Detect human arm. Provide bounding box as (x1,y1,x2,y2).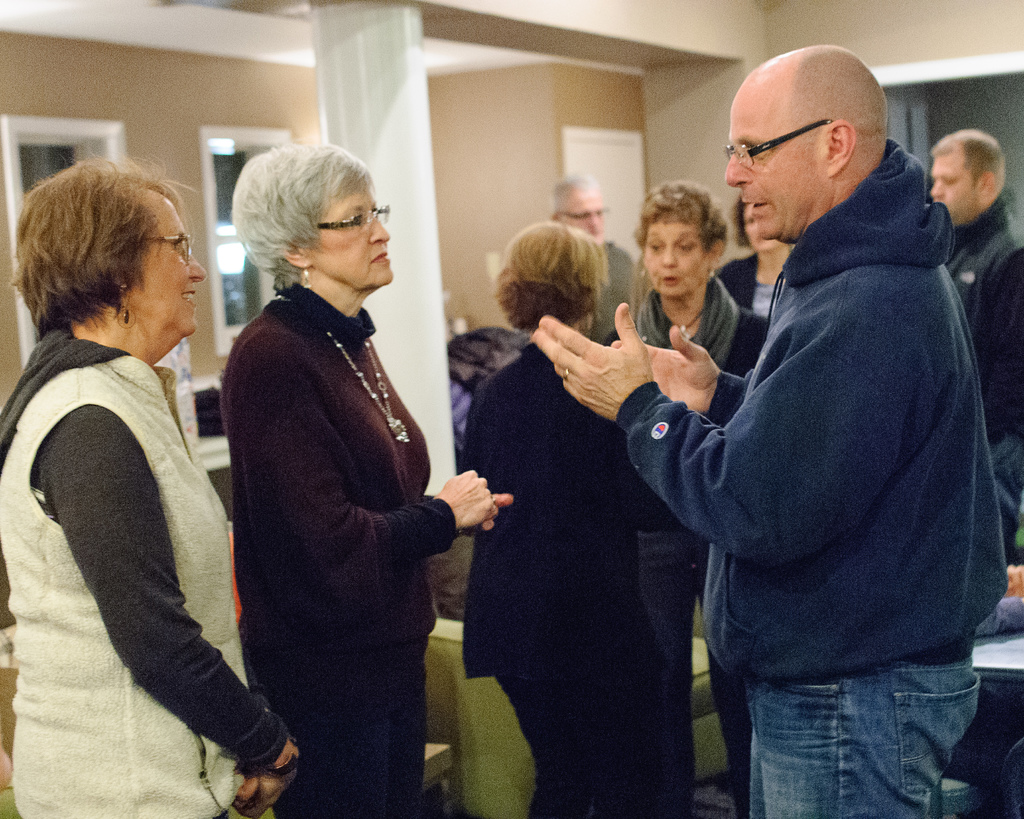
(22,354,268,775).
